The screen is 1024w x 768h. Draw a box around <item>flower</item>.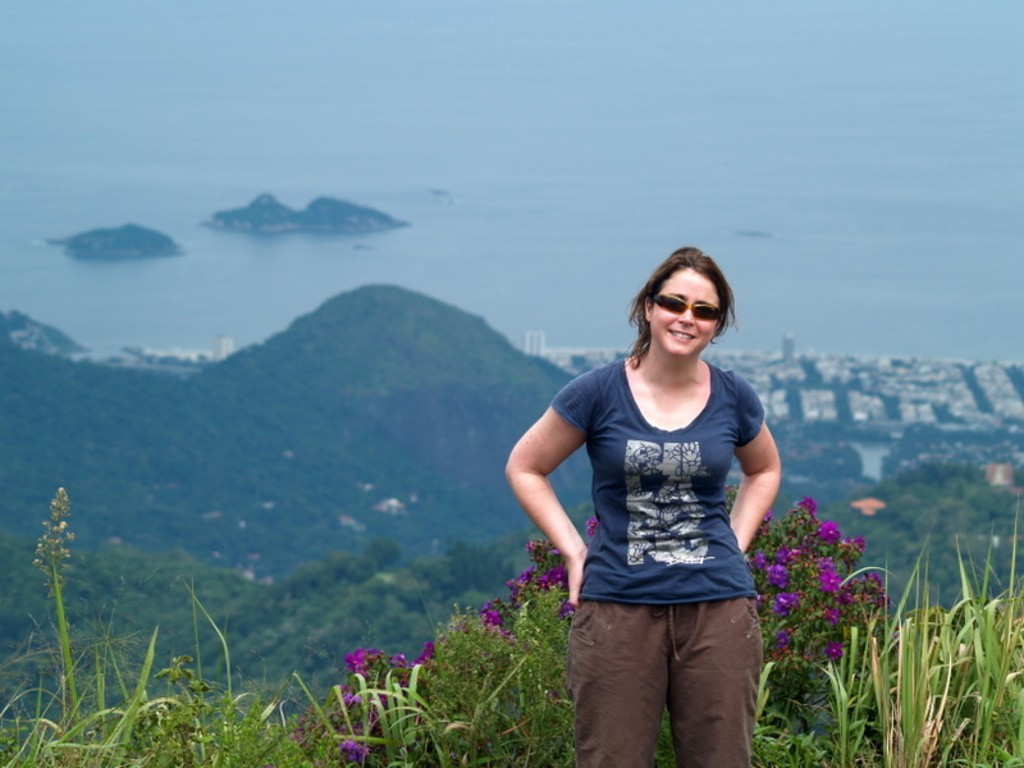
826,639,845,659.
